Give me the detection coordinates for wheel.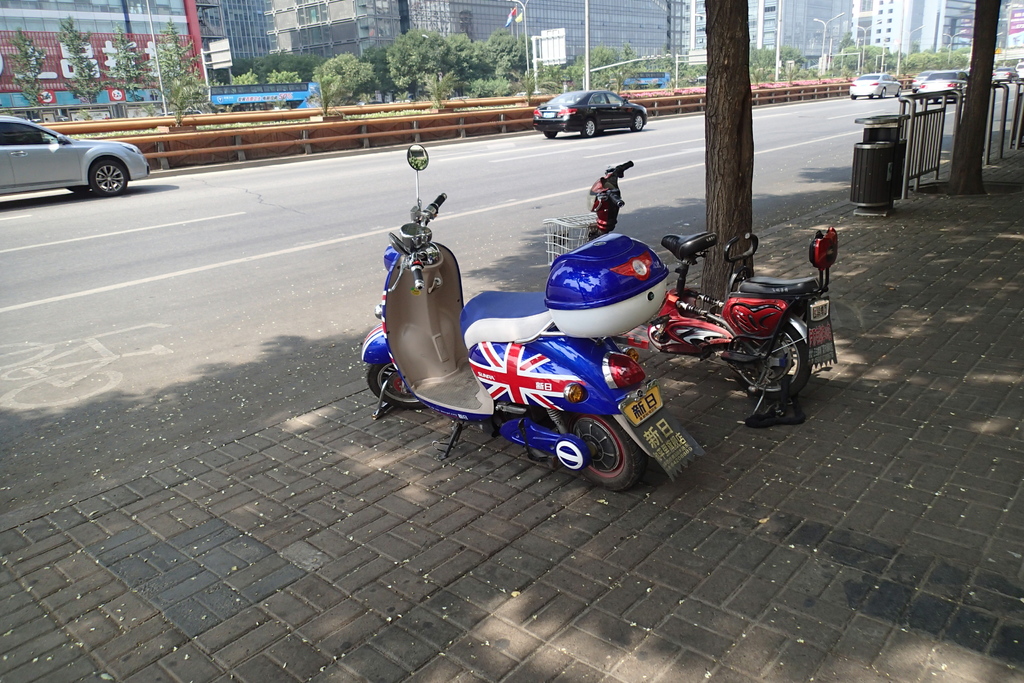
<box>879,87,886,99</box>.
